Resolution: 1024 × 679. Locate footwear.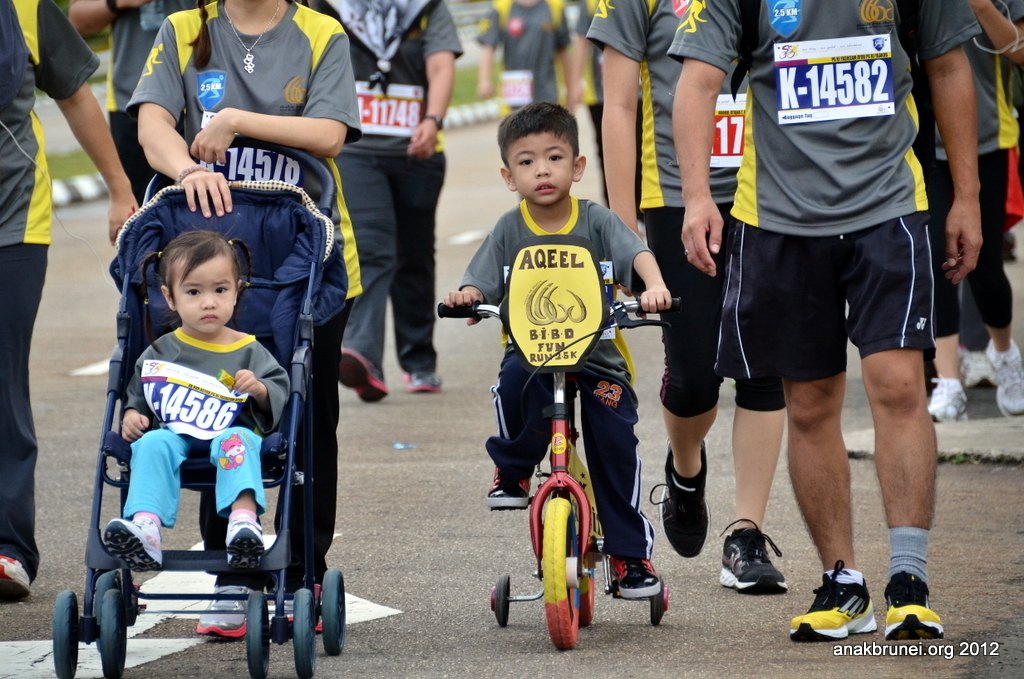
928 374 966 422.
